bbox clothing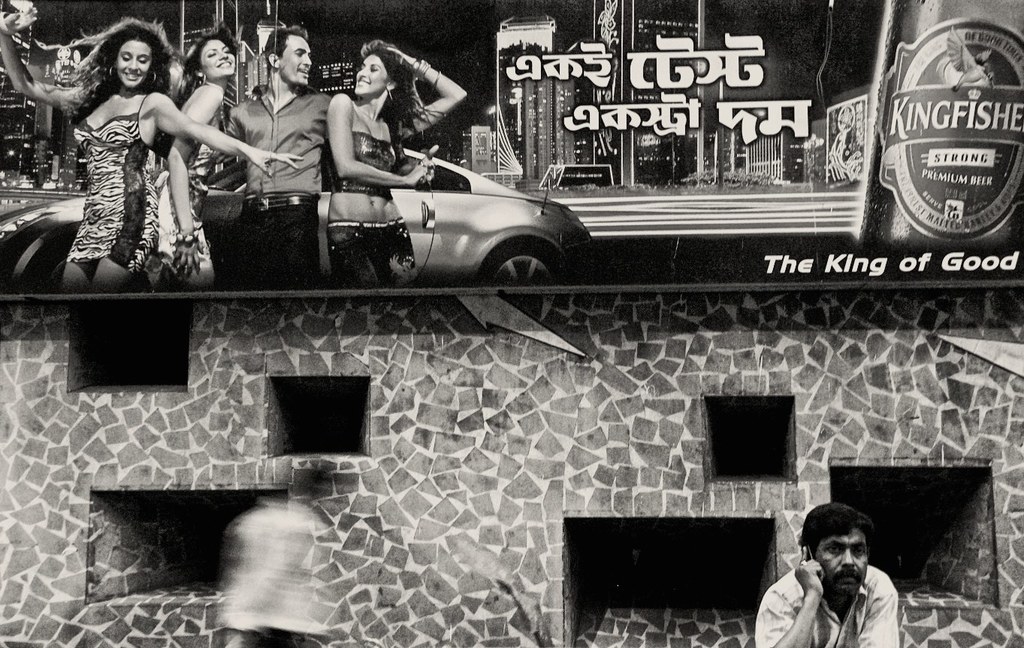
(211,77,339,292)
